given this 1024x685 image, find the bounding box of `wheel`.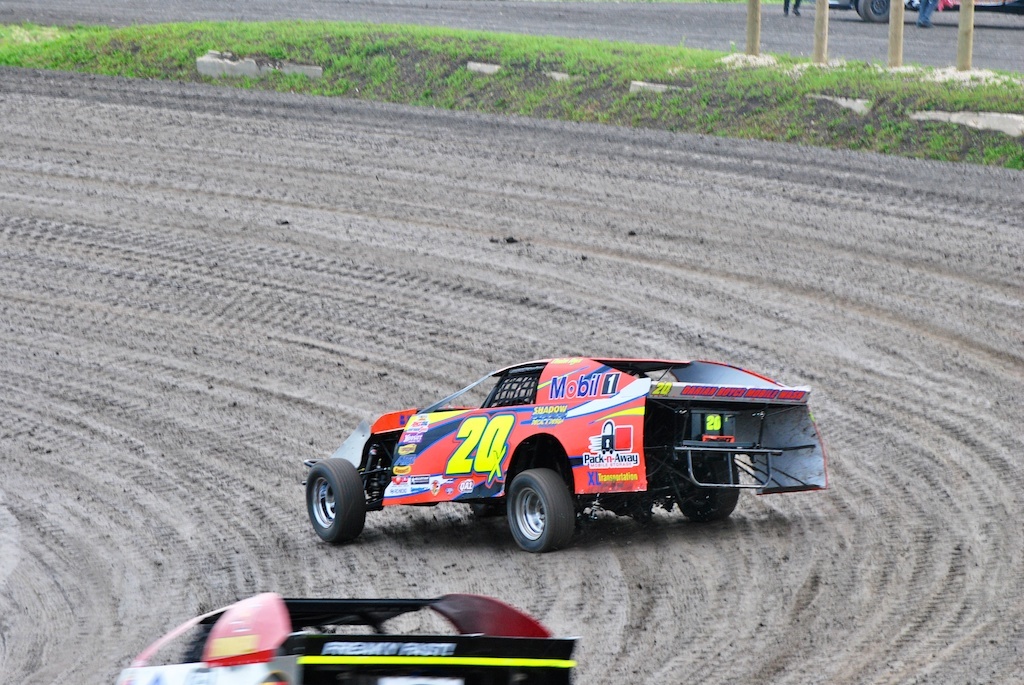
BBox(508, 470, 573, 549).
